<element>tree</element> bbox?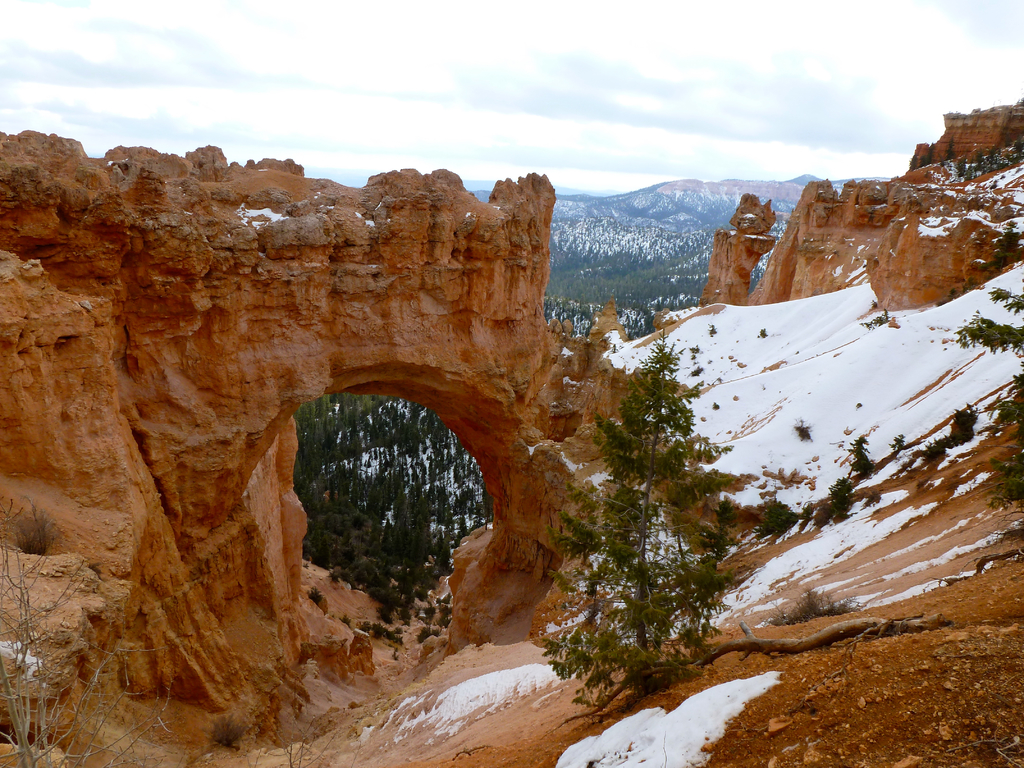
<box>951,218,1023,519</box>
